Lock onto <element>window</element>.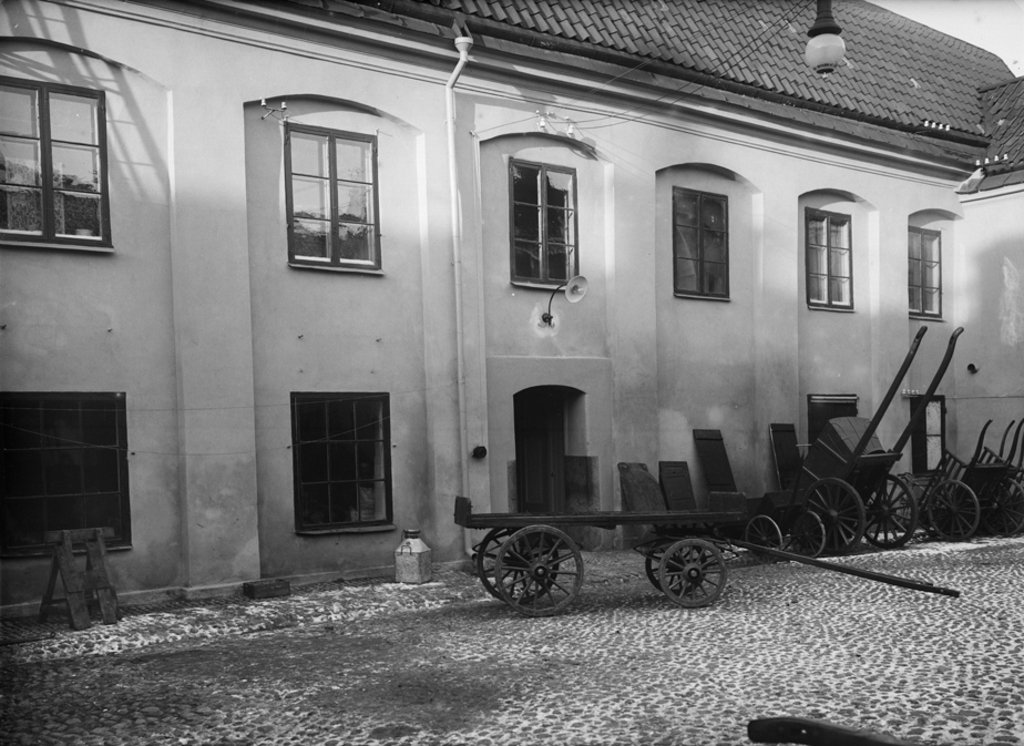
Locked: left=296, top=370, right=401, bottom=542.
